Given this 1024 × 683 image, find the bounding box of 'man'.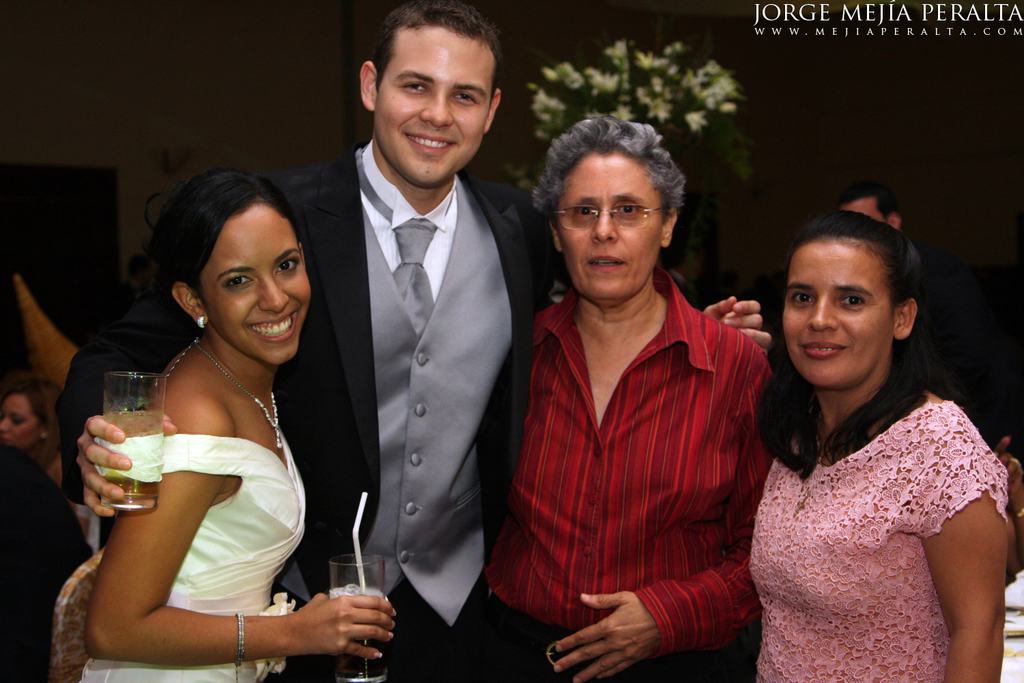
(x1=76, y1=0, x2=773, y2=682).
